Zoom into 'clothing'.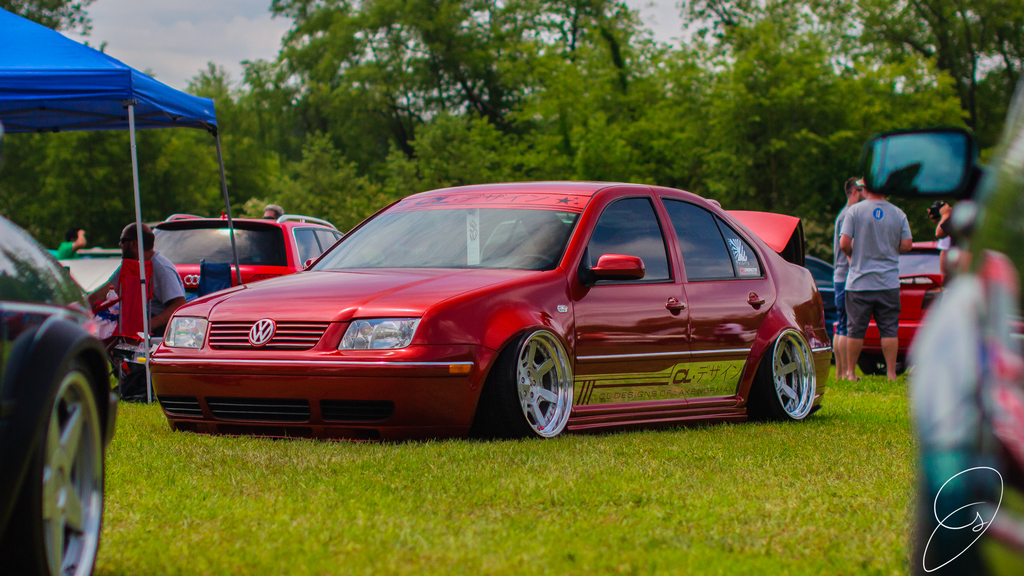
Zoom target: x1=831 y1=205 x2=854 y2=332.
